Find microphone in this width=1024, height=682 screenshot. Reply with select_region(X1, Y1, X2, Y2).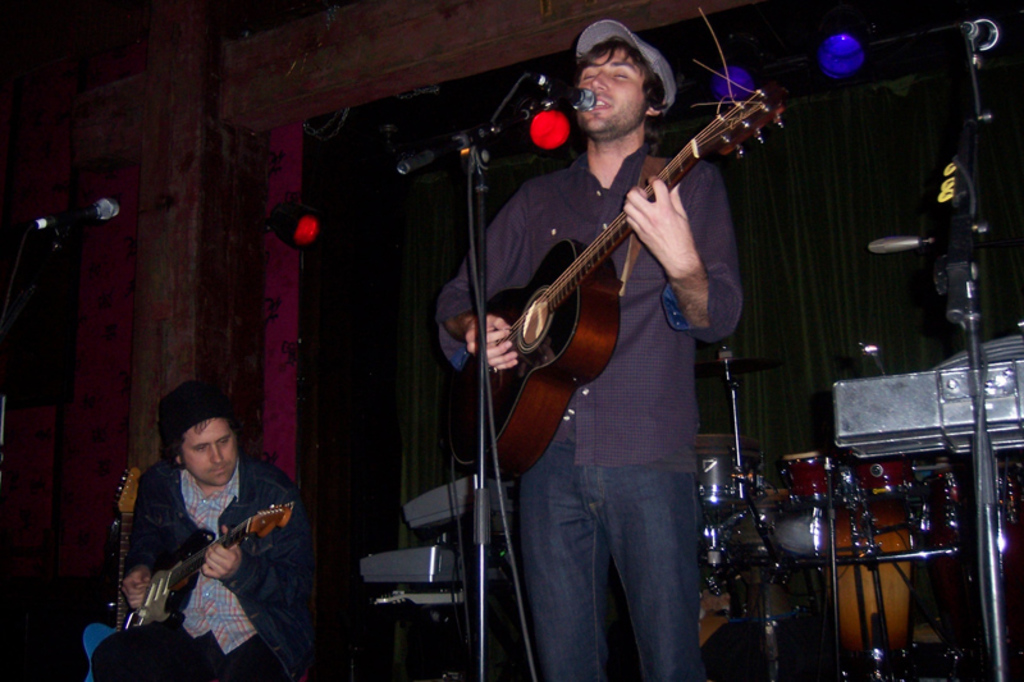
select_region(4, 197, 116, 243).
